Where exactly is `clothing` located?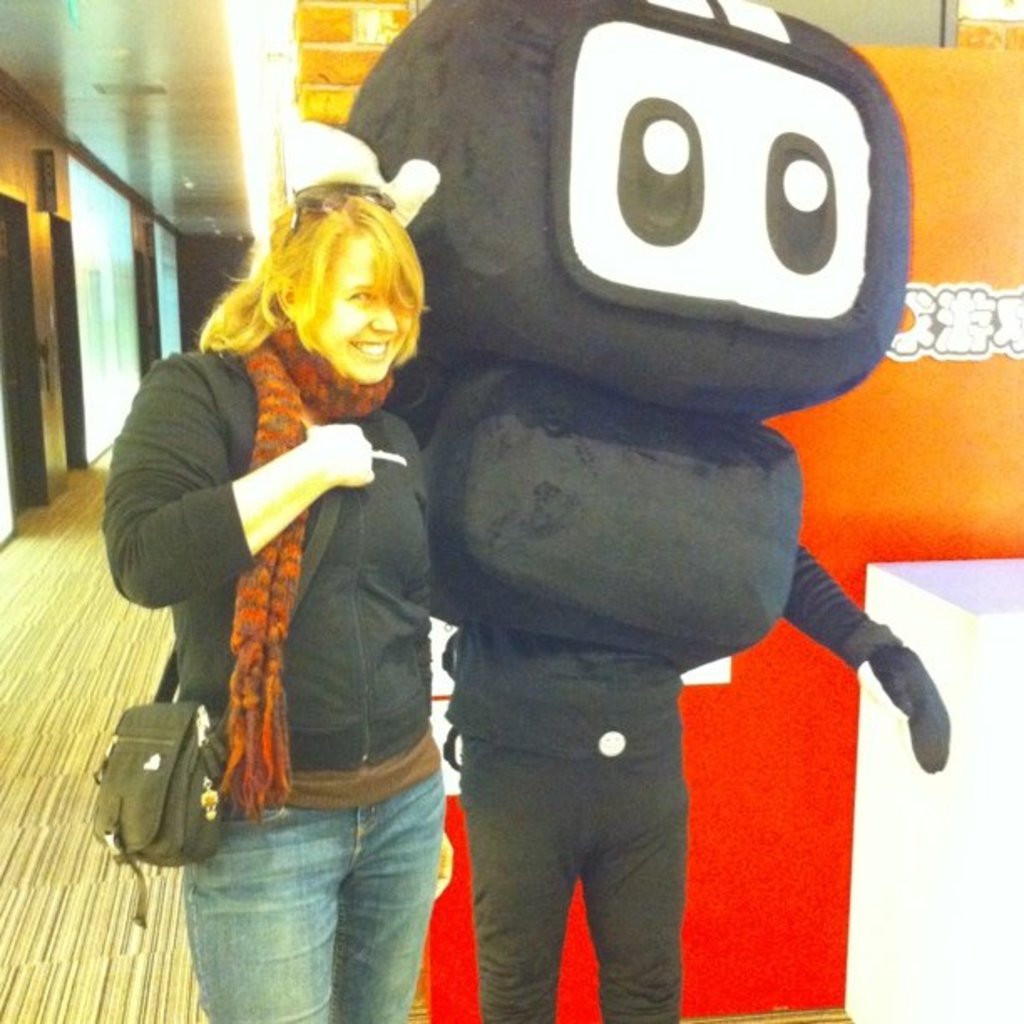
Its bounding box is 184/766/440/1022.
